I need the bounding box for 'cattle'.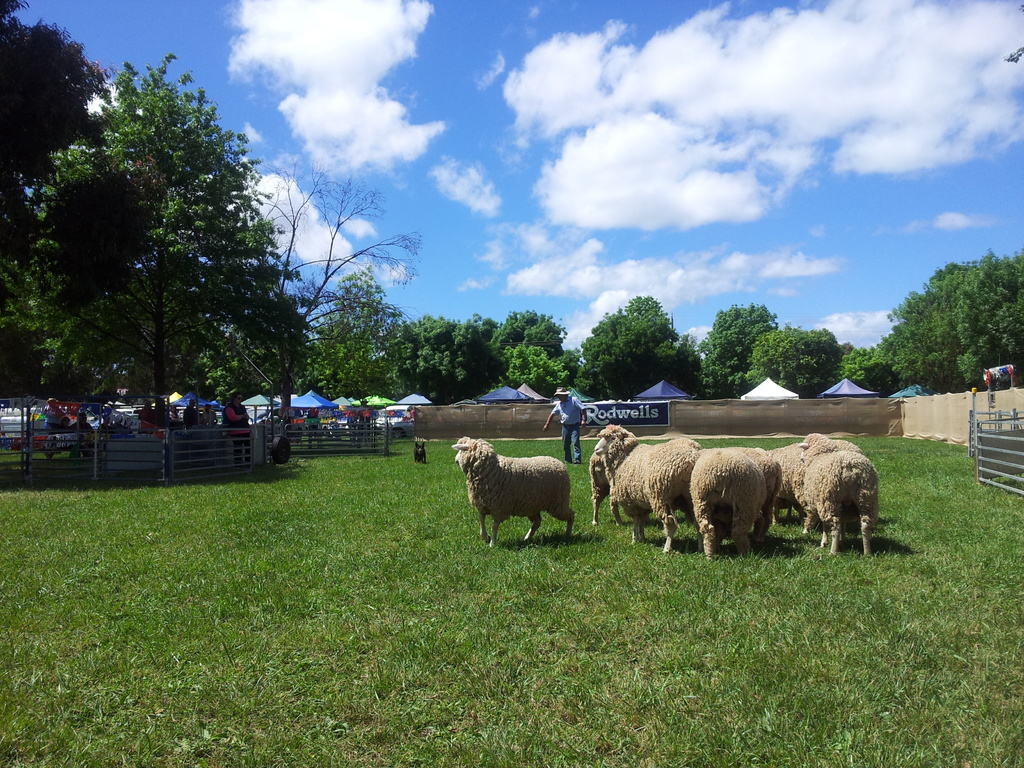
Here it is: box(455, 447, 568, 545).
